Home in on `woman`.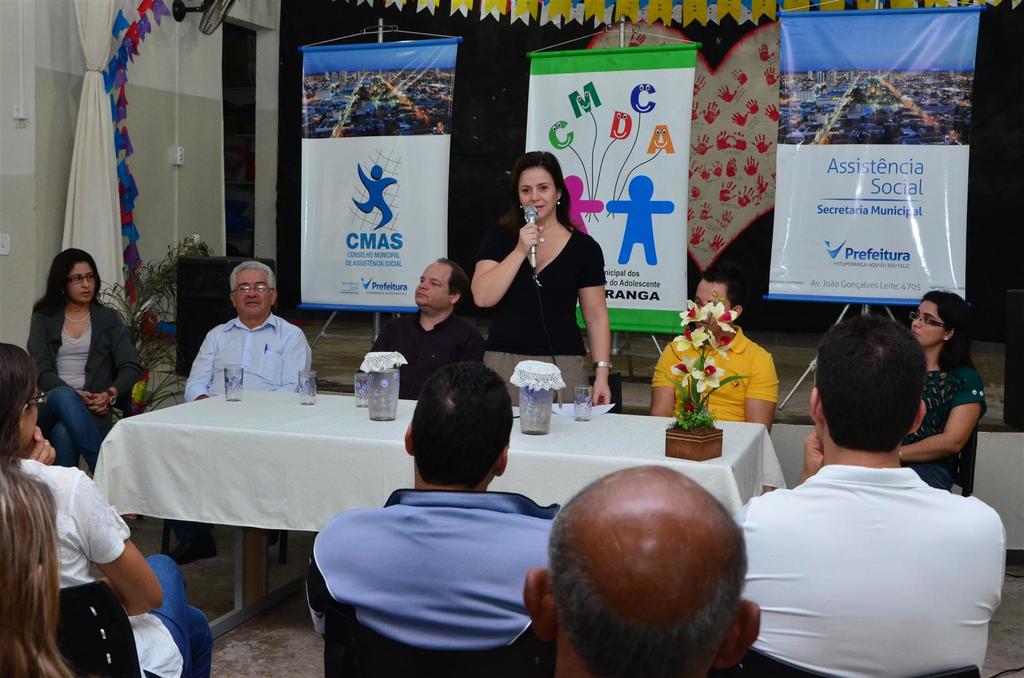
Homed in at <region>467, 153, 610, 410</region>.
